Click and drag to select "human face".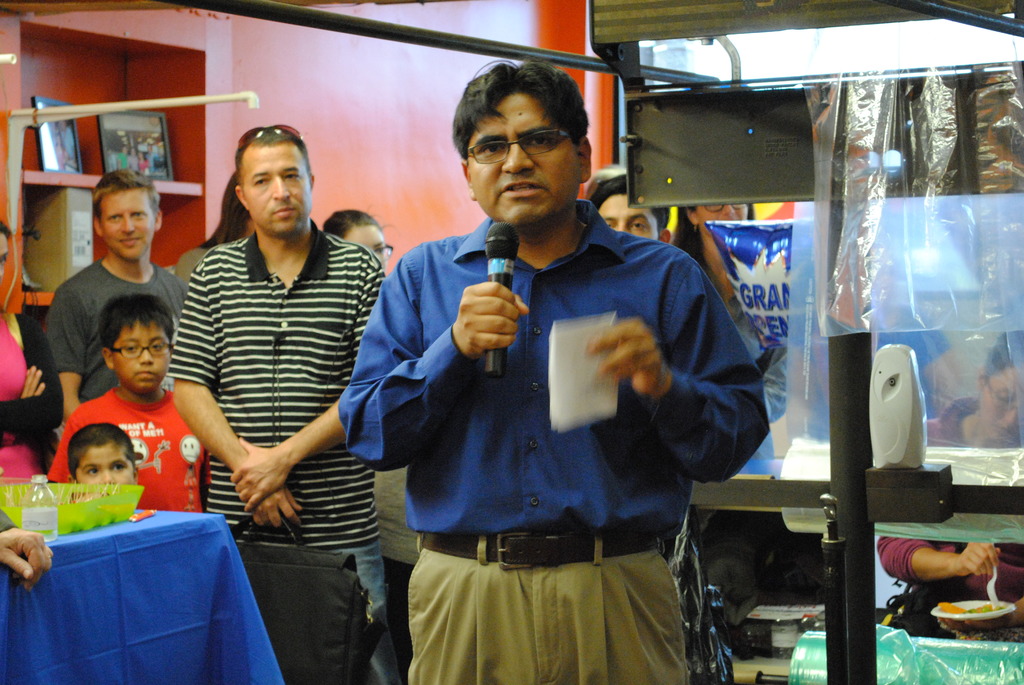
Selection: [698,203,748,232].
